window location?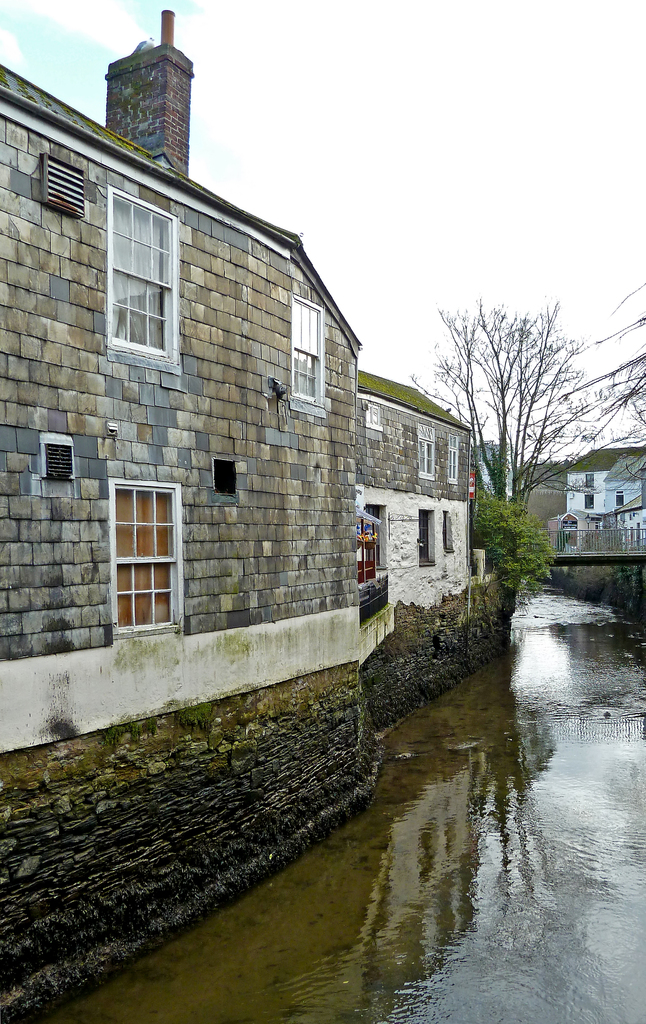
[417, 508, 433, 562]
